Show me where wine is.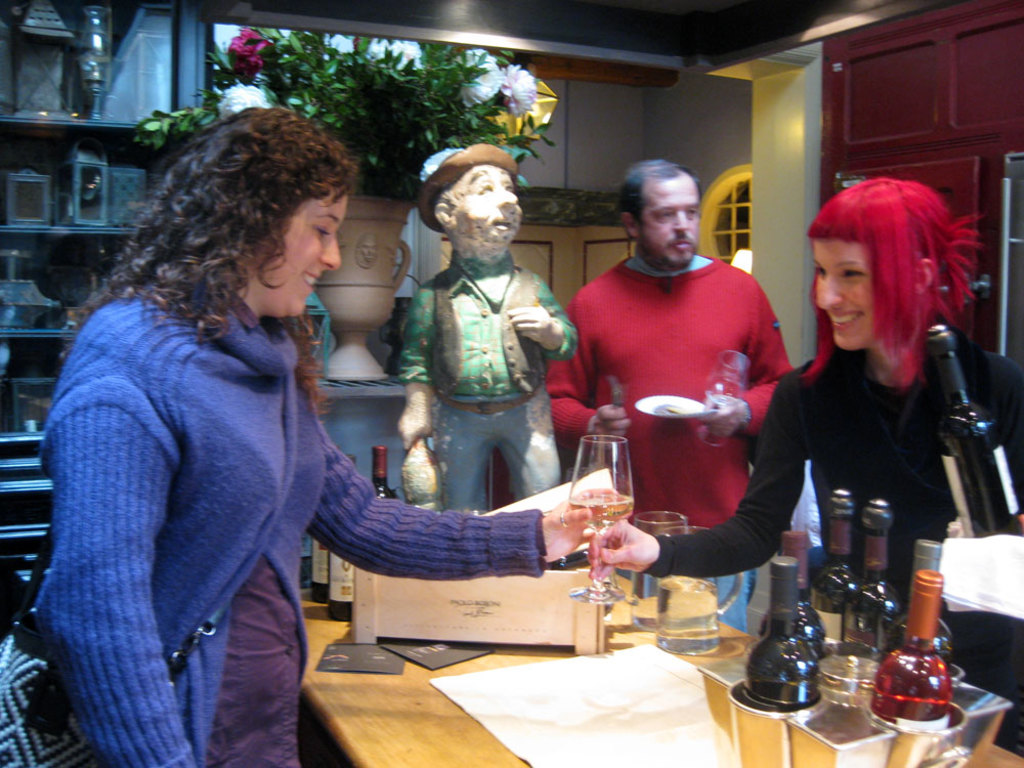
wine is at (327, 557, 360, 620).
